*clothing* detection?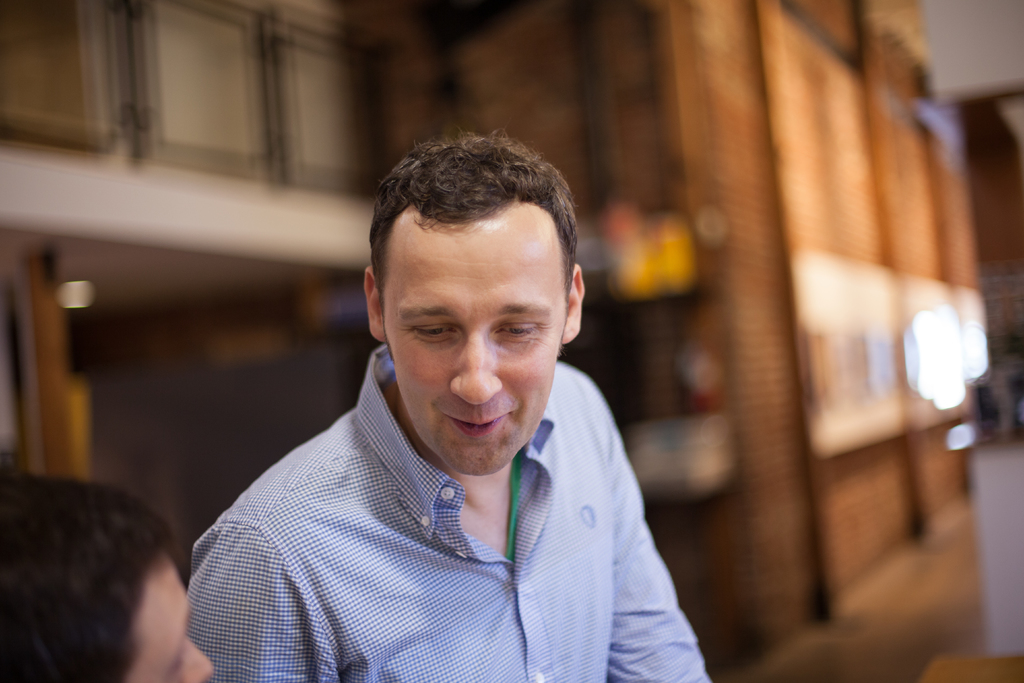
rect(187, 347, 713, 682)
